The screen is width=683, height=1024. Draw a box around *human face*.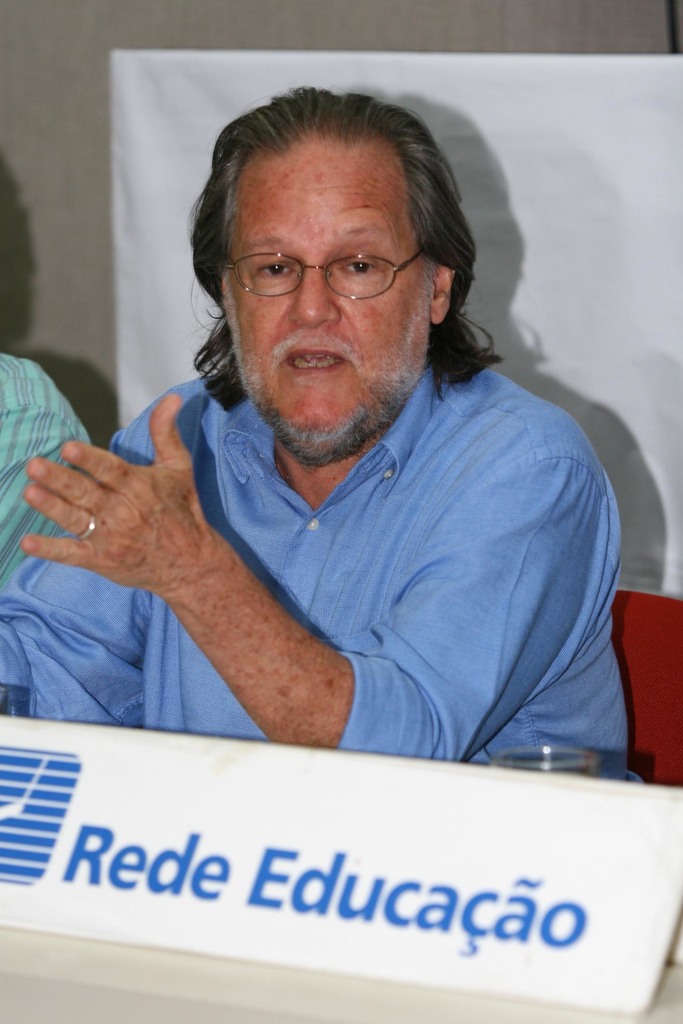
[222,145,429,467].
